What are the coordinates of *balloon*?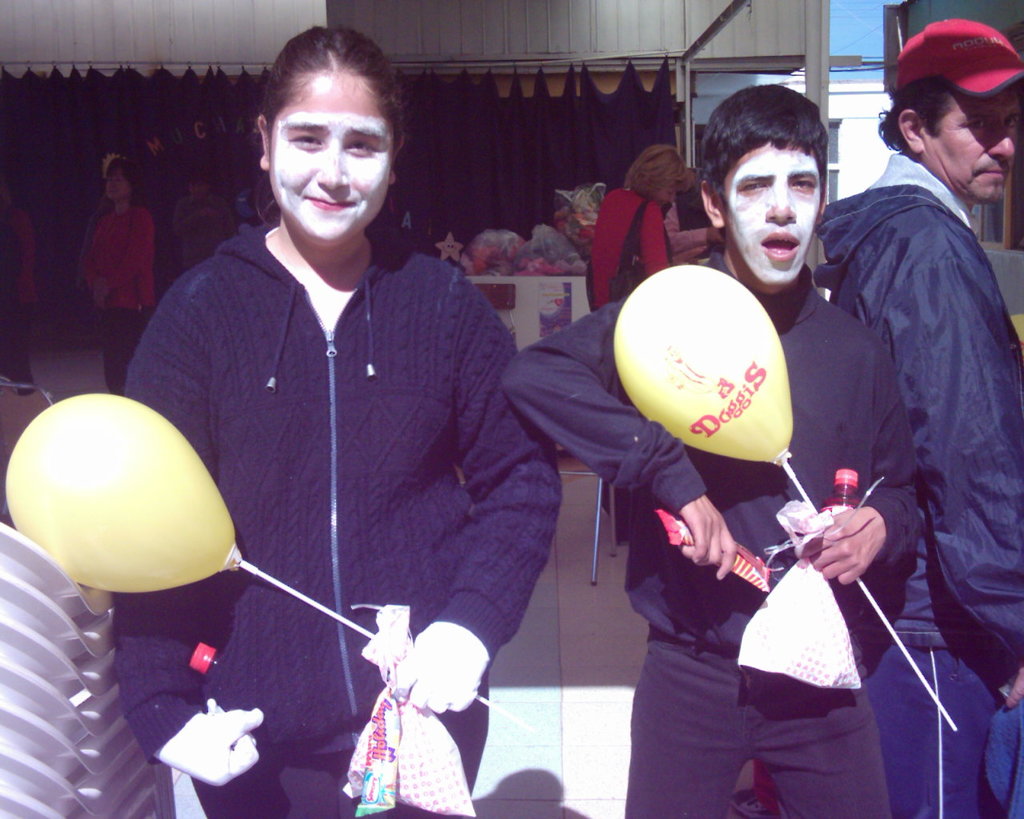
[left=3, top=392, right=234, bottom=593].
